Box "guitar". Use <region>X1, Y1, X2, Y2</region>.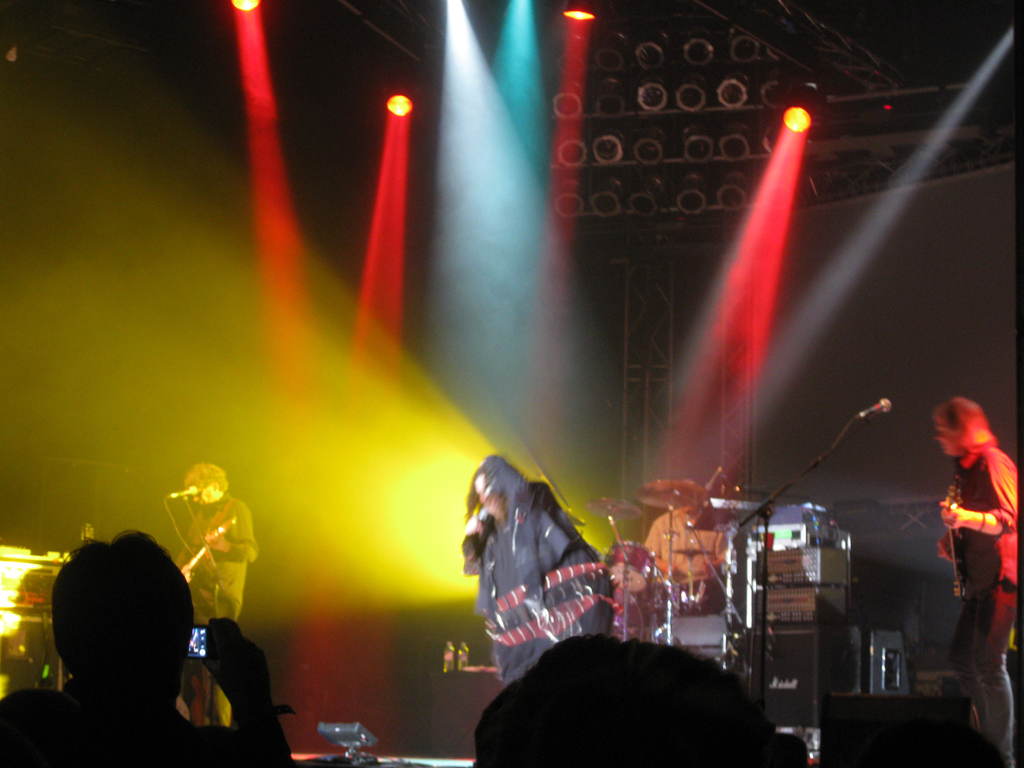
<region>173, 516, 237, 584</region>.
